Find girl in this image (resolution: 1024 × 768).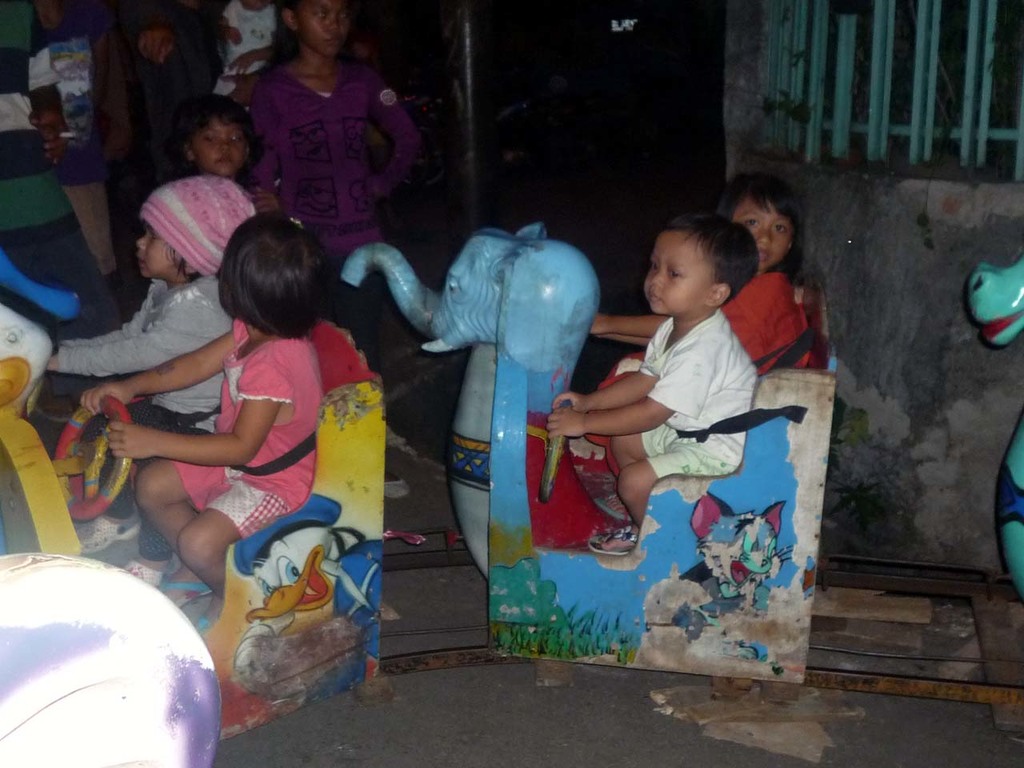
(x1=231, y1=0, x2=453, y2=378).
